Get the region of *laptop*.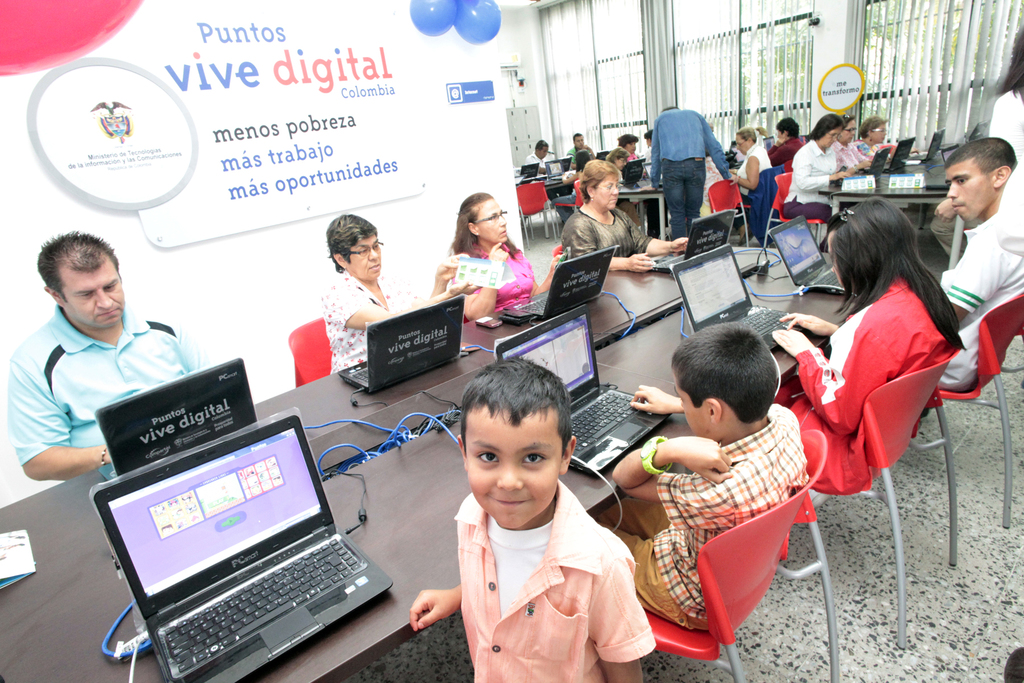
select_region(769, 217, 844, 292).
